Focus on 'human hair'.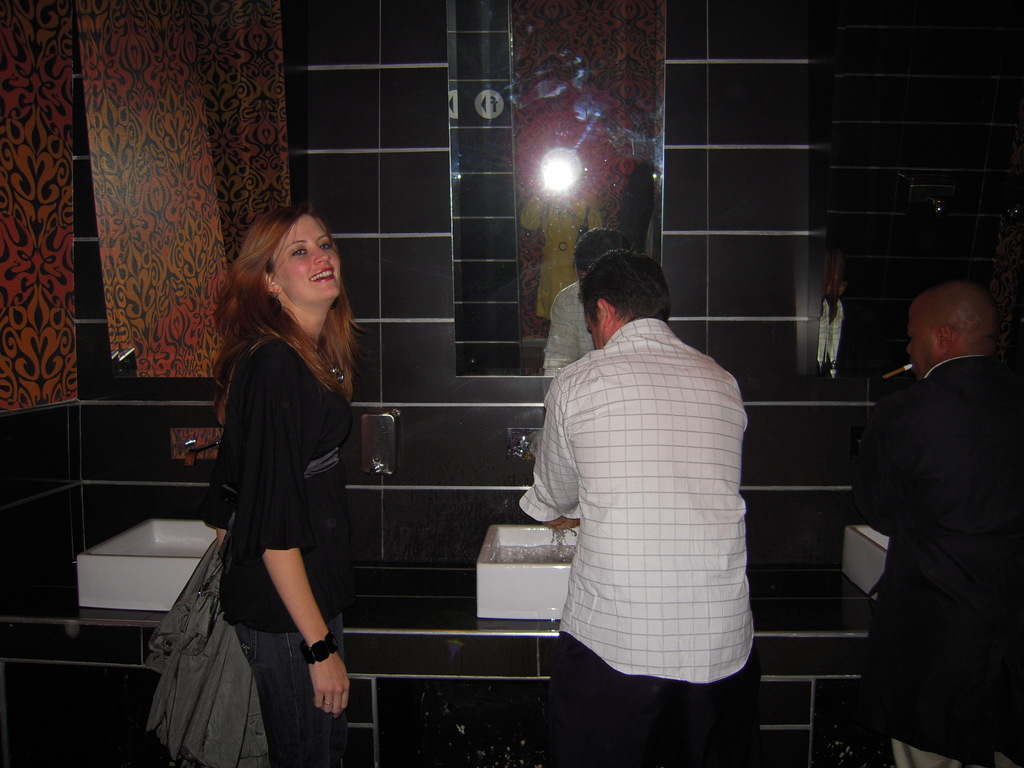
Focused at [580, 250, 670, 325].
